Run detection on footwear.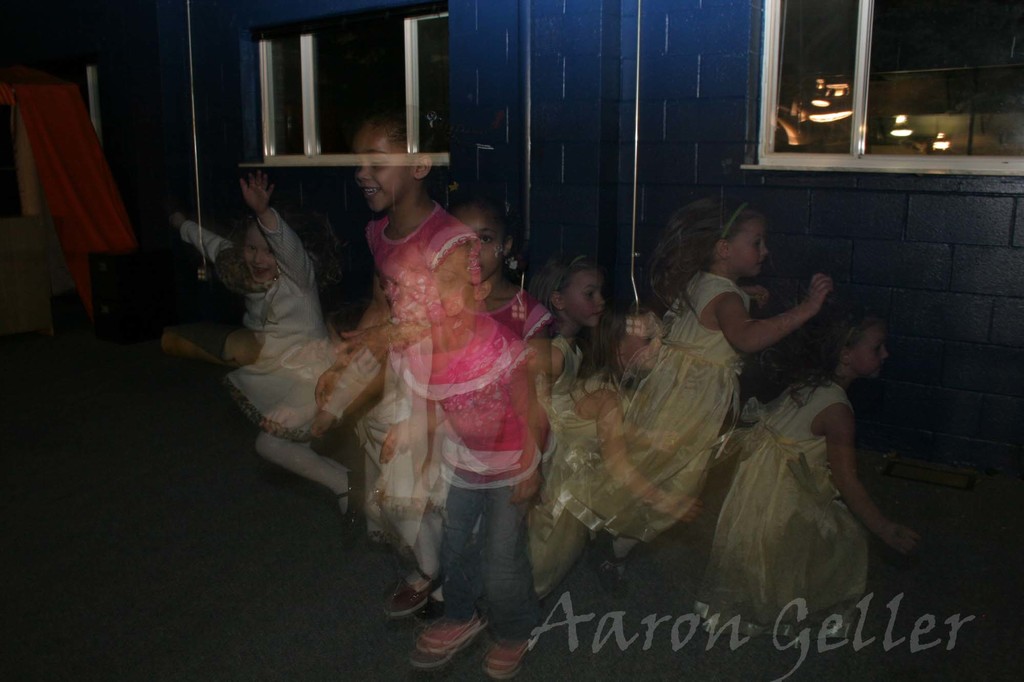
Result: pyautogui.locateOnScreen(380, 567, 445, 615).
